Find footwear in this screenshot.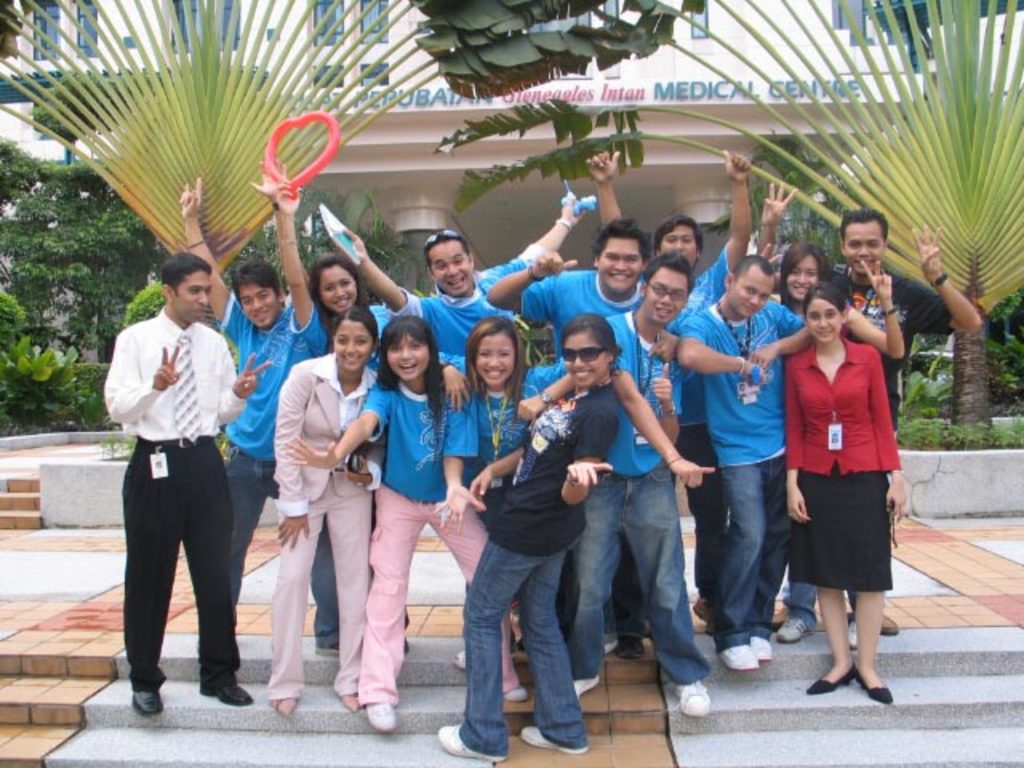
The bounding box for footwear is rect(845, 621, 854, 646).
